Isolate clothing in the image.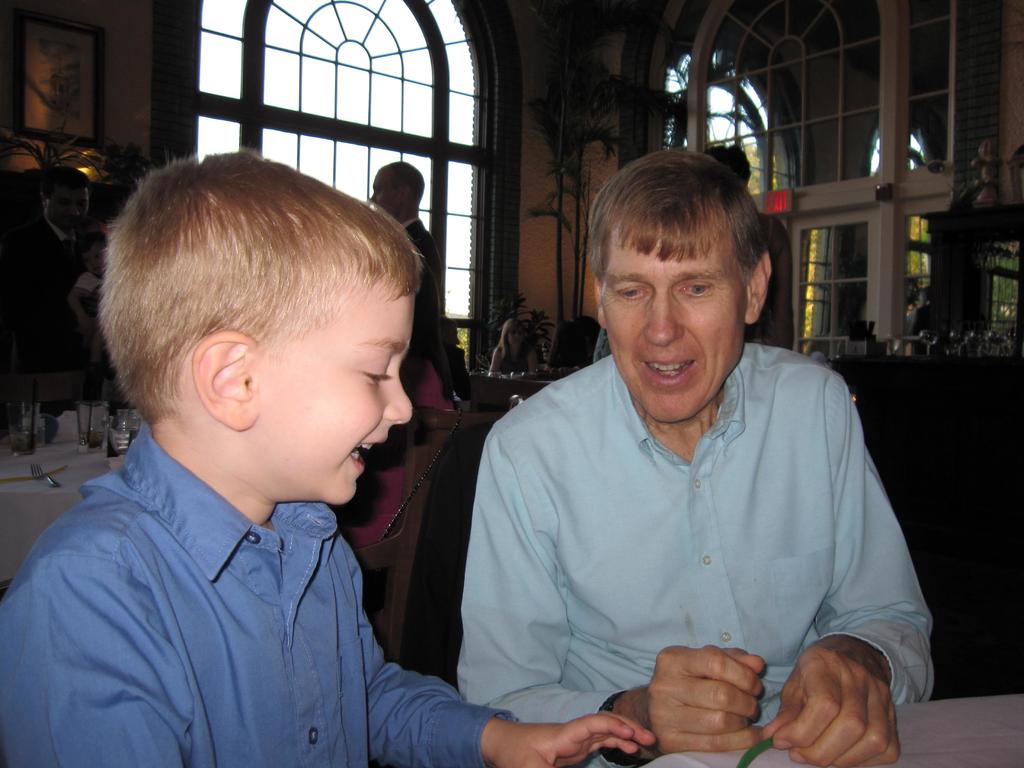
Isolated region: x1=392, y1=208, x2=446, y2=358.
